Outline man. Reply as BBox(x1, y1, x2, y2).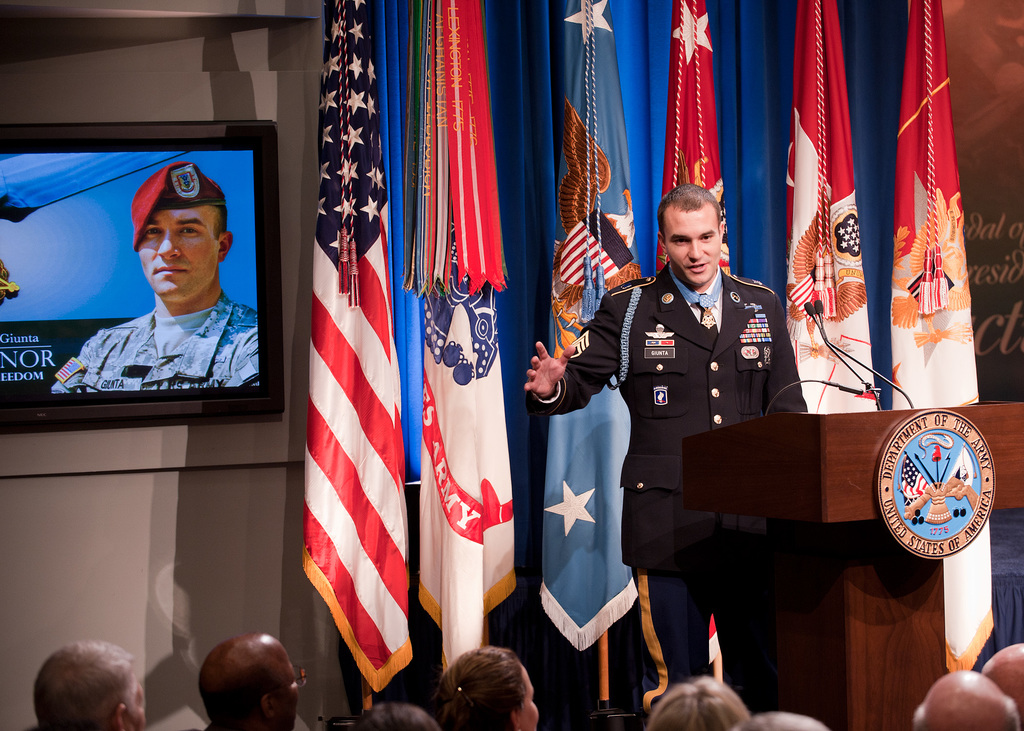
BBox(22, 643, 147, 730).
